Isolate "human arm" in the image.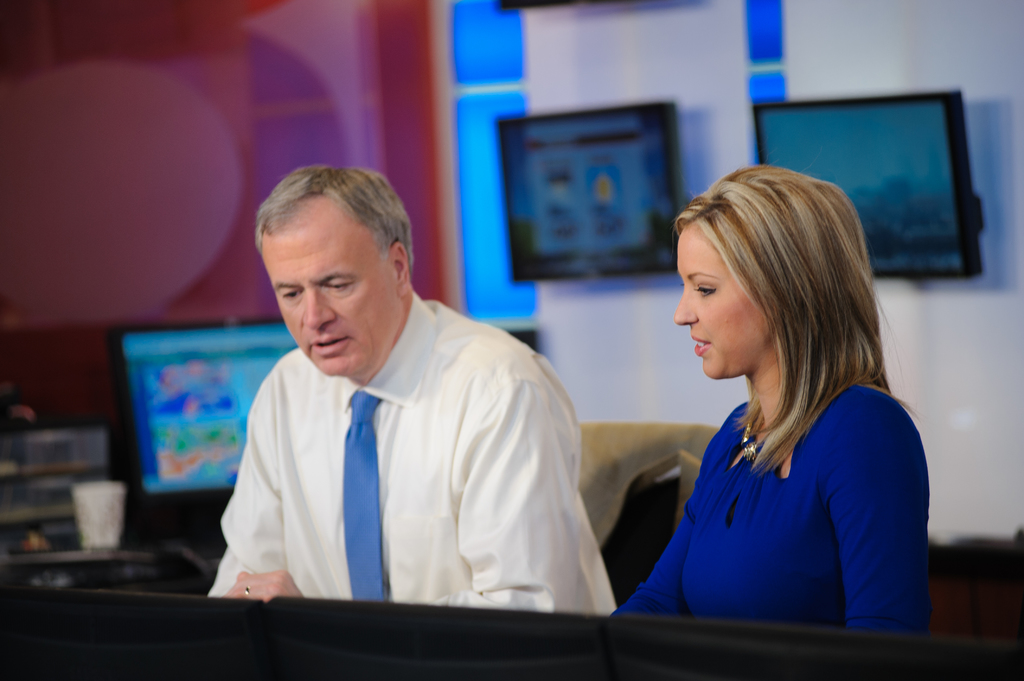
Isolated region: bbox=[826, 399, 929, 631].
